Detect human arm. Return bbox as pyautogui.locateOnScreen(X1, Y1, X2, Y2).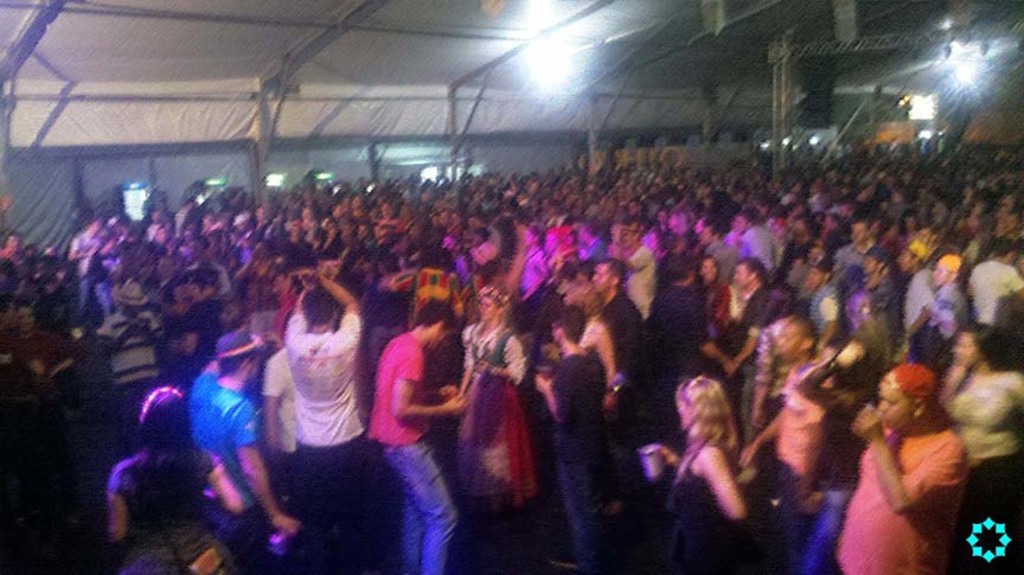
pyautogui.locateOnScreen(692, 426, 762, 535).
